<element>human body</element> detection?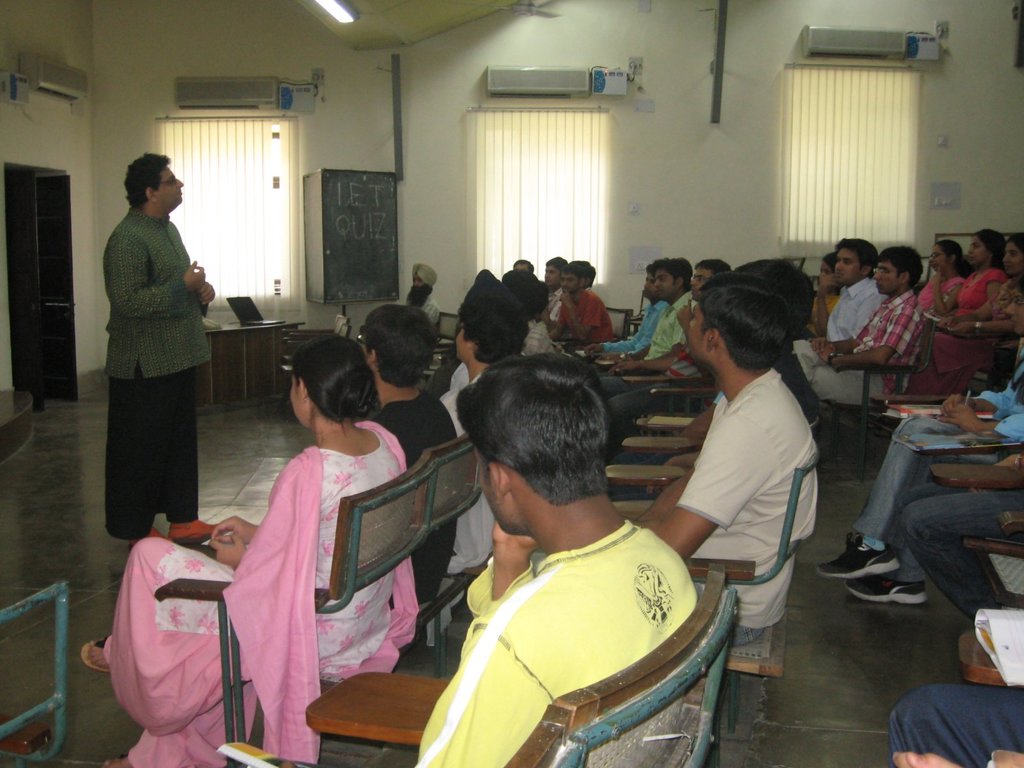
909, 228, 1023, 396
